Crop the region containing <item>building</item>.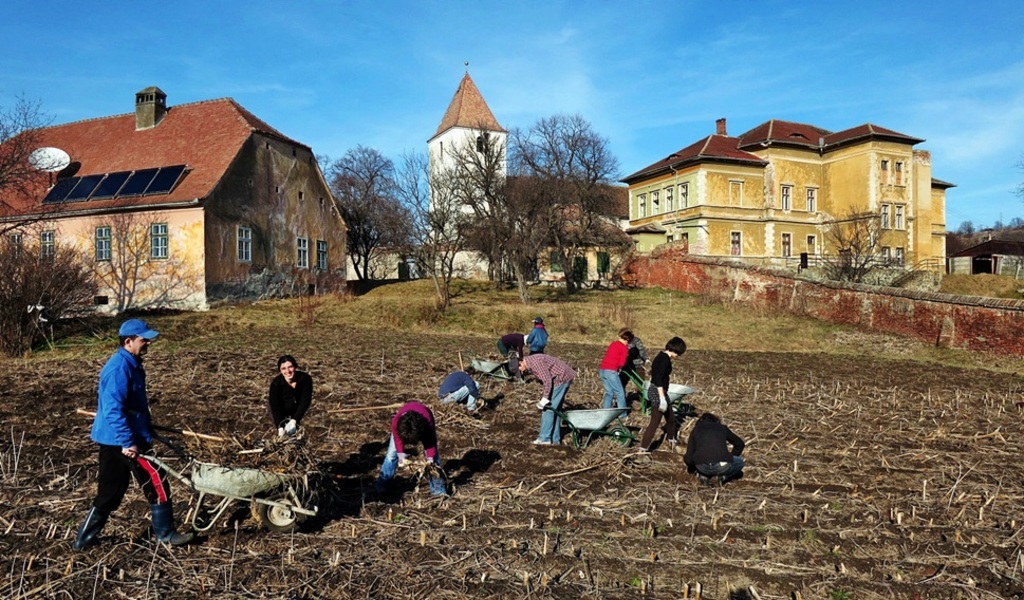
Crop region: BBox(619, 119, 961, 261).
